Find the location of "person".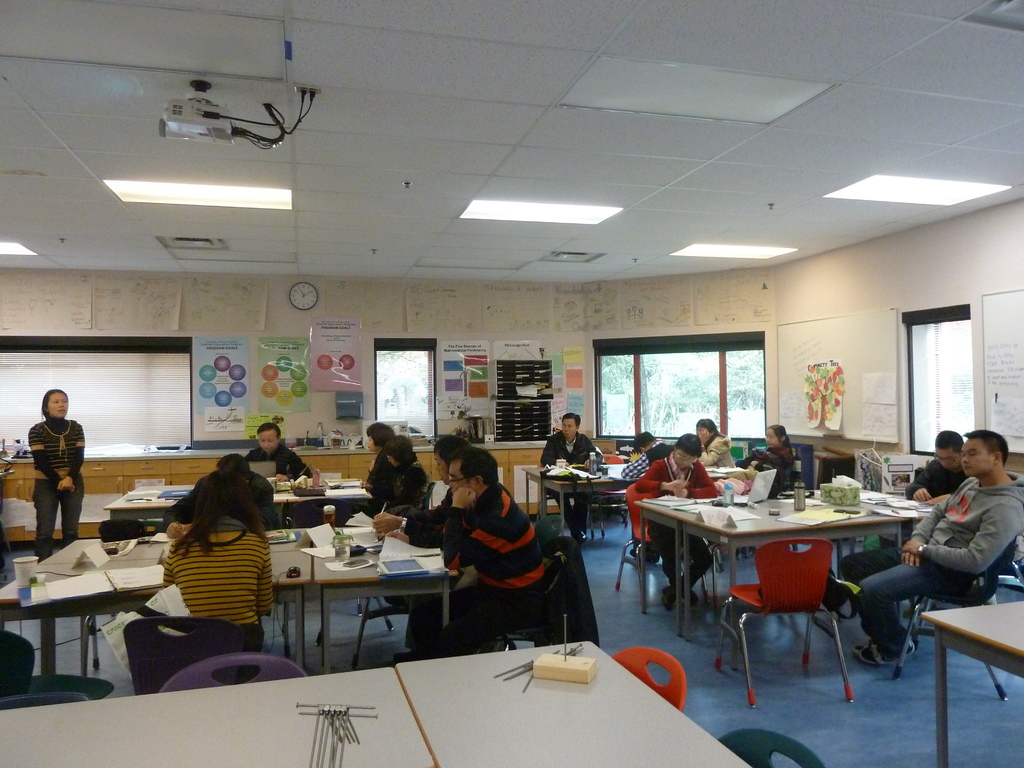
Location: <region>168, 467, 285, 673</region>.
